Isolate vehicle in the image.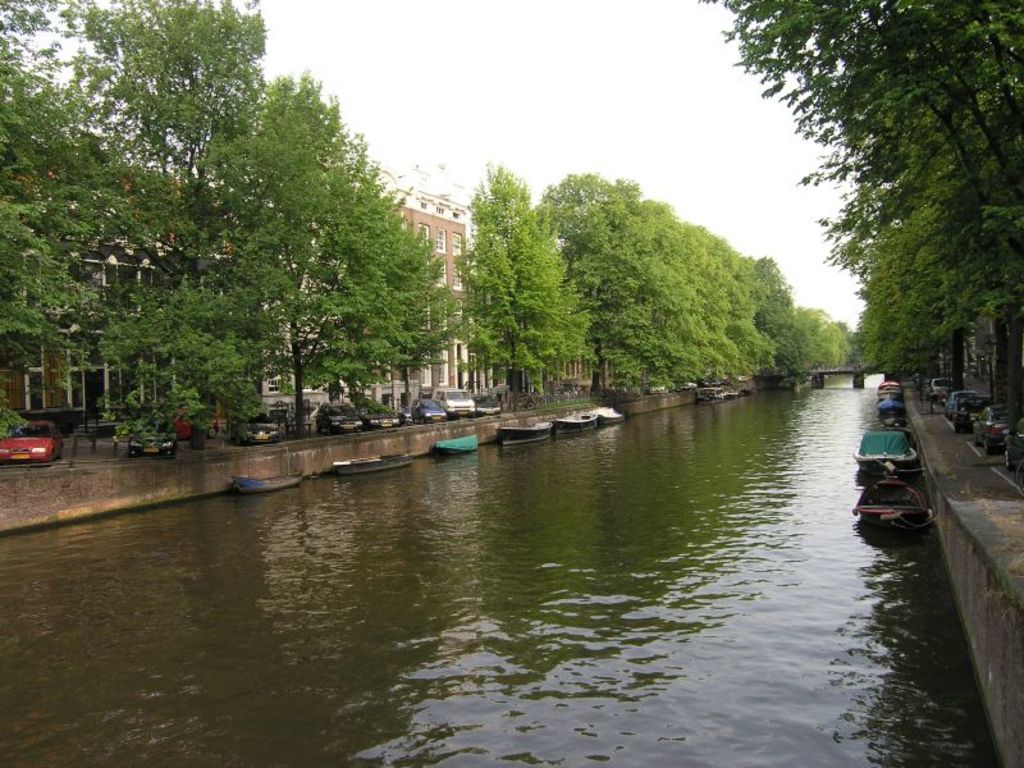
Isolated region: x1=873 y1=396 x2=906 y2=425.
